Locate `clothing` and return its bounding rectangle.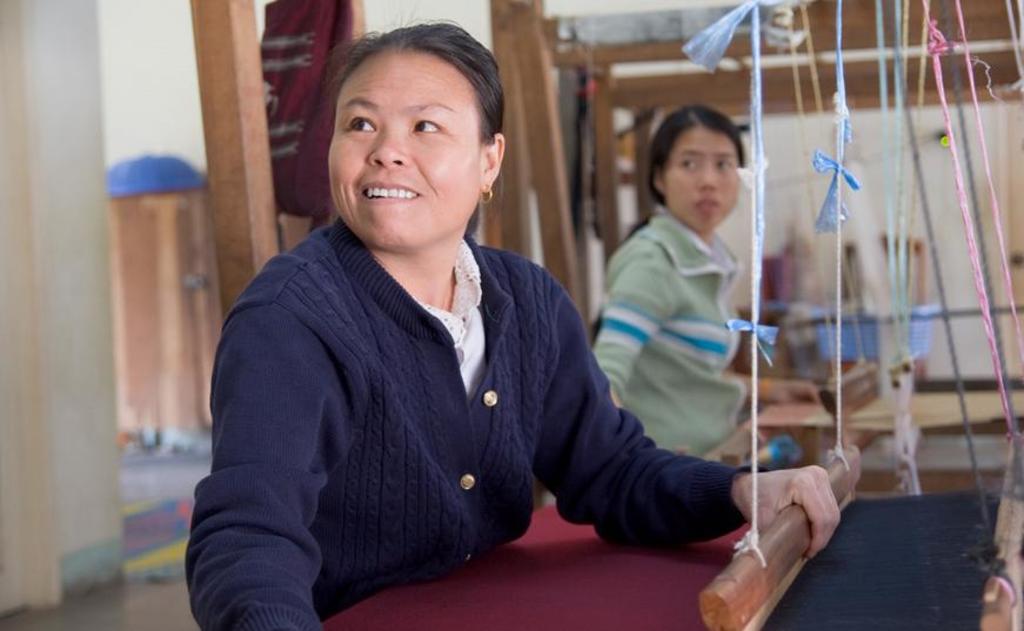
bbox=[183, 112, 769, 627].
